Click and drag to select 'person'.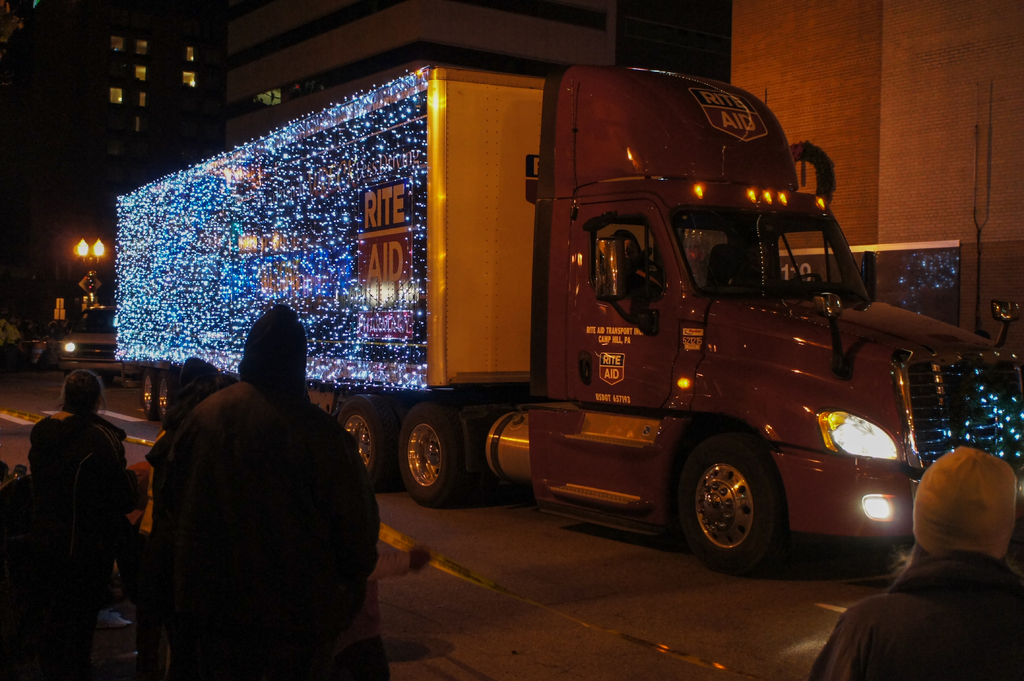
Selection: Rect(24, 369, 127, 676).
